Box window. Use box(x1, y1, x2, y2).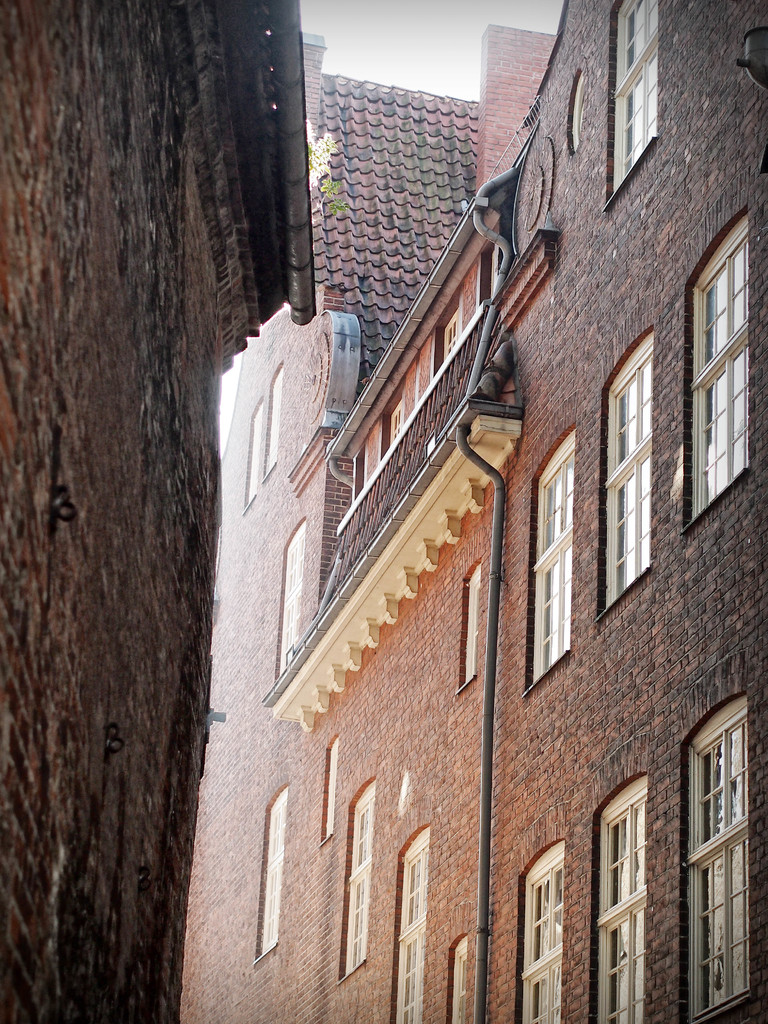
box(278, 518, 303, 676).
